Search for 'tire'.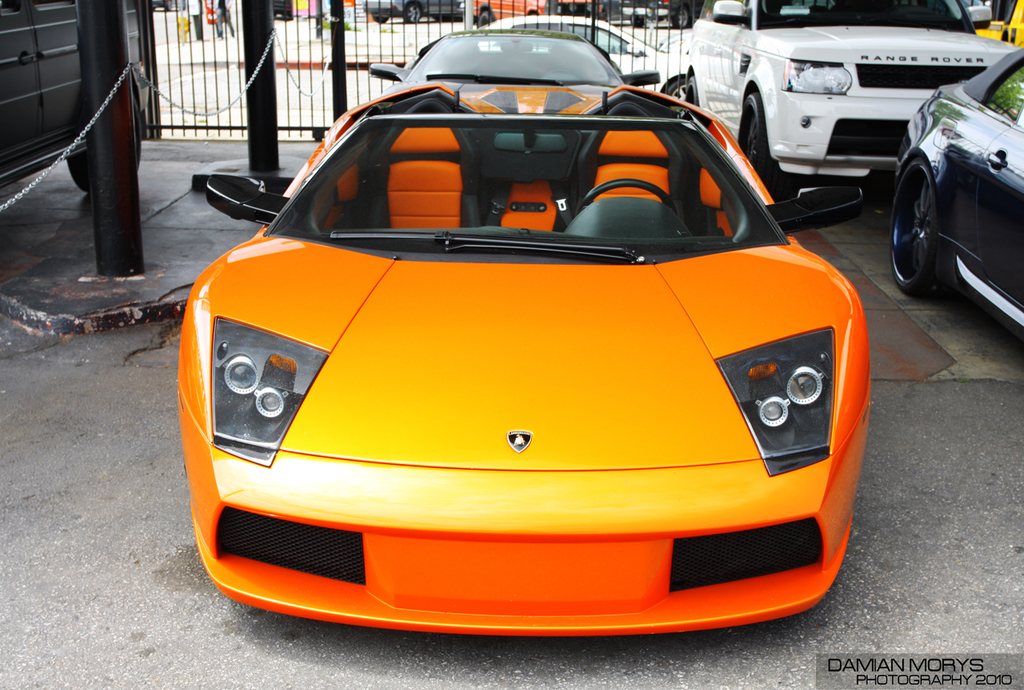
Found at (x1=739, y1=92, x2=800, y2=203).
